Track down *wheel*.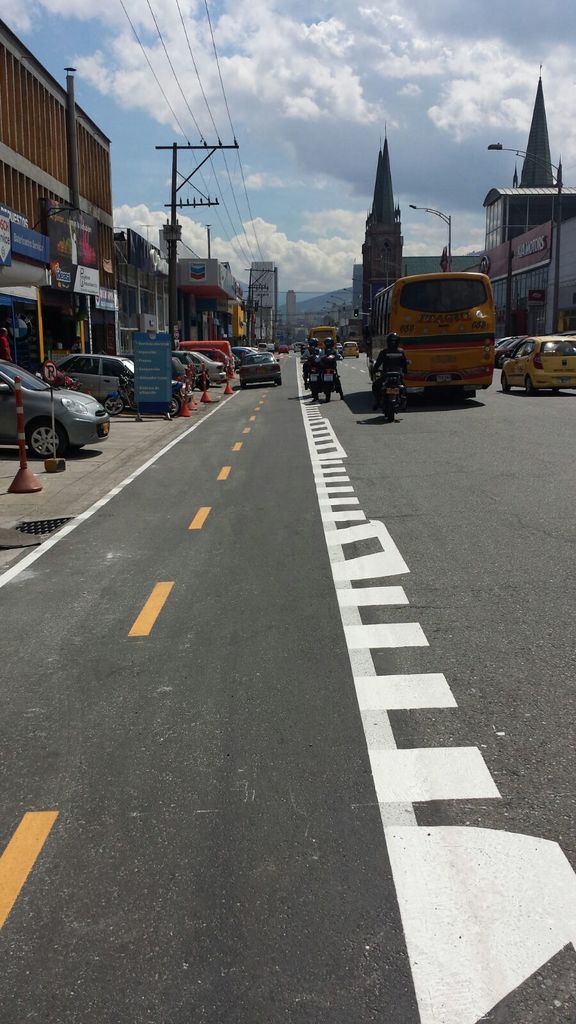
Tracked to 499,374,513,394.
